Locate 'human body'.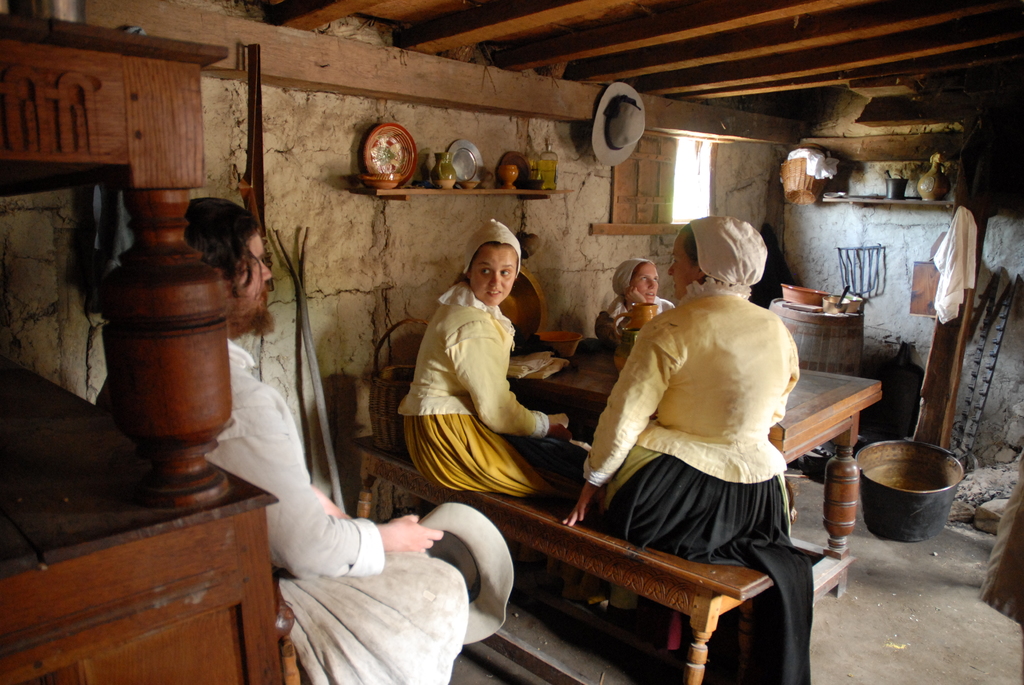
Bounding box: crop(605, 287, 677, 317).
